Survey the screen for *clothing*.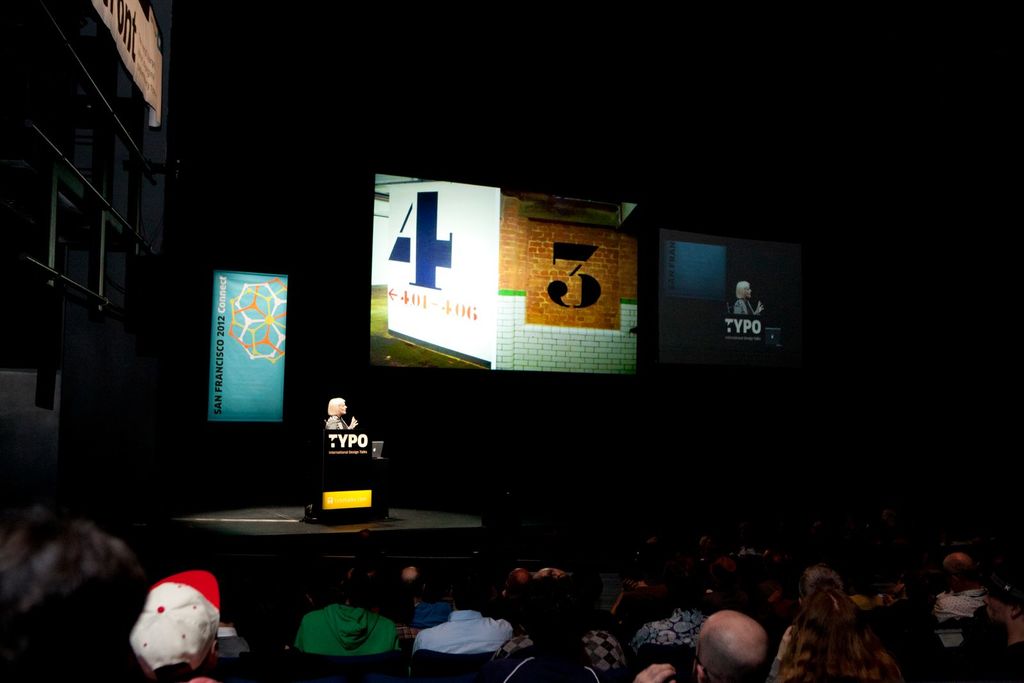
Survey found: <bbox>776, 608, 900, 682</bbox>.
